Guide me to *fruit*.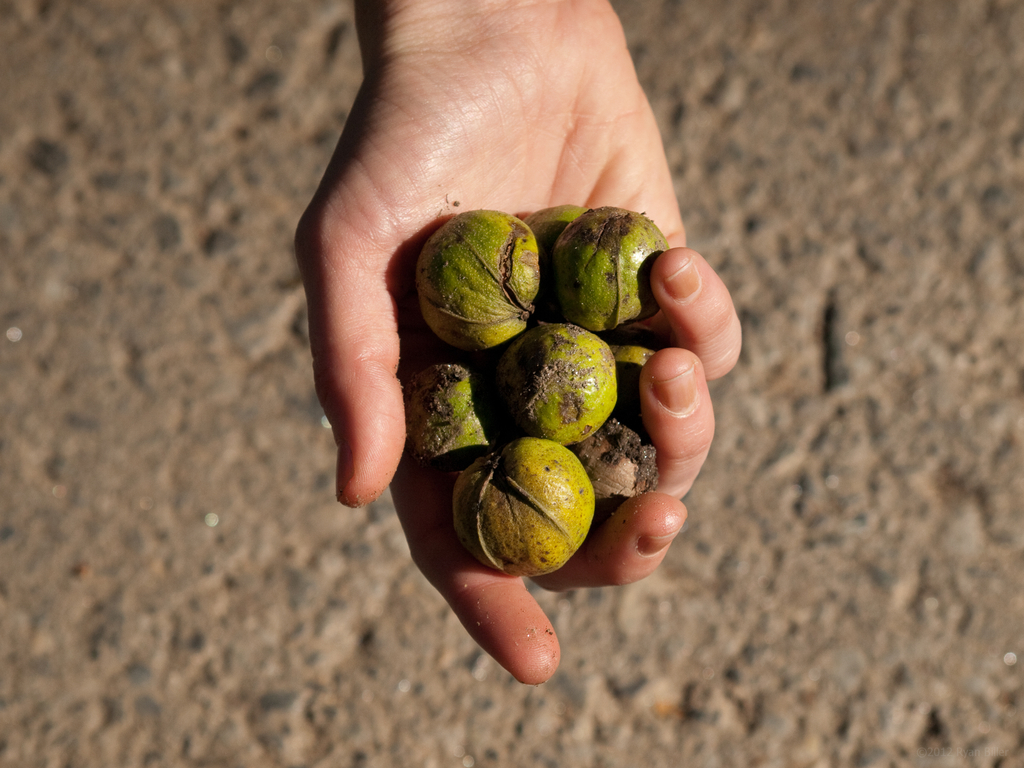
Guidance: (461, 438, 605, 575).
